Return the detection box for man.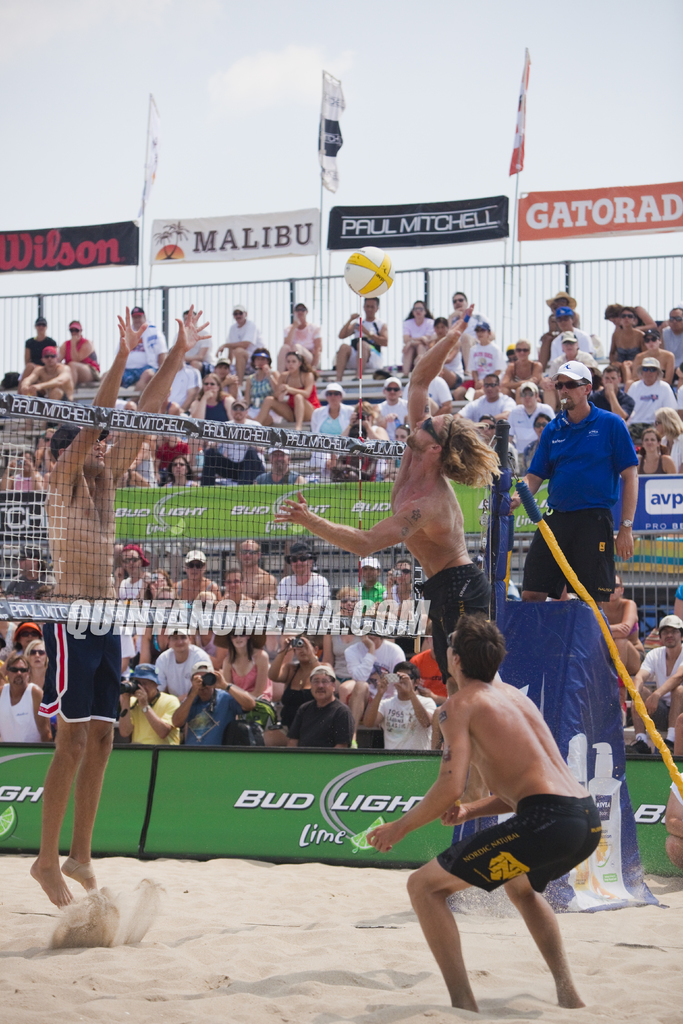
[x1=455, y1=376, x2=515, y2=431].
